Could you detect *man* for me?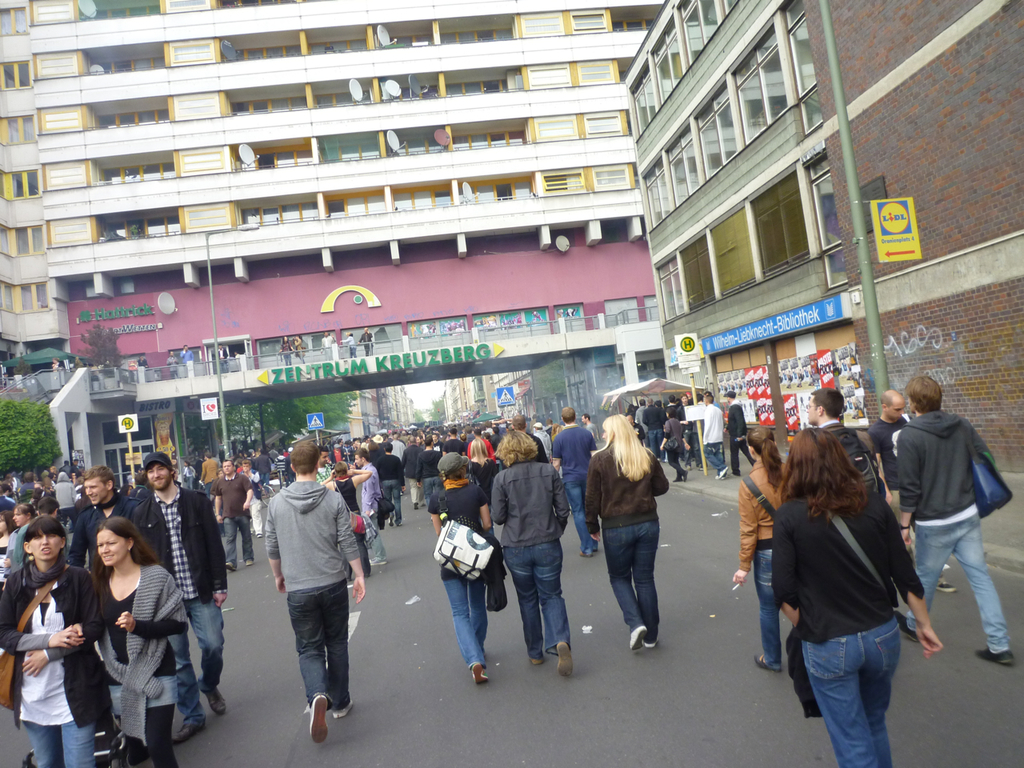
Detection result: {"left": 633, "top": 398, "right": 691, "bottom": 462}.
